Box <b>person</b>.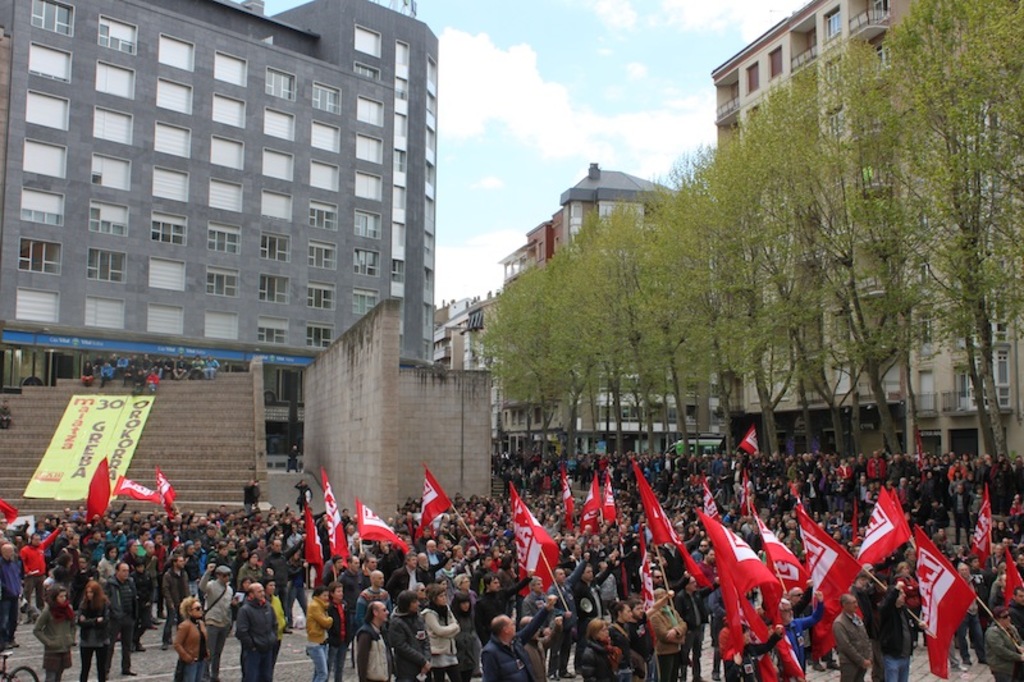
782,591,823,669.
